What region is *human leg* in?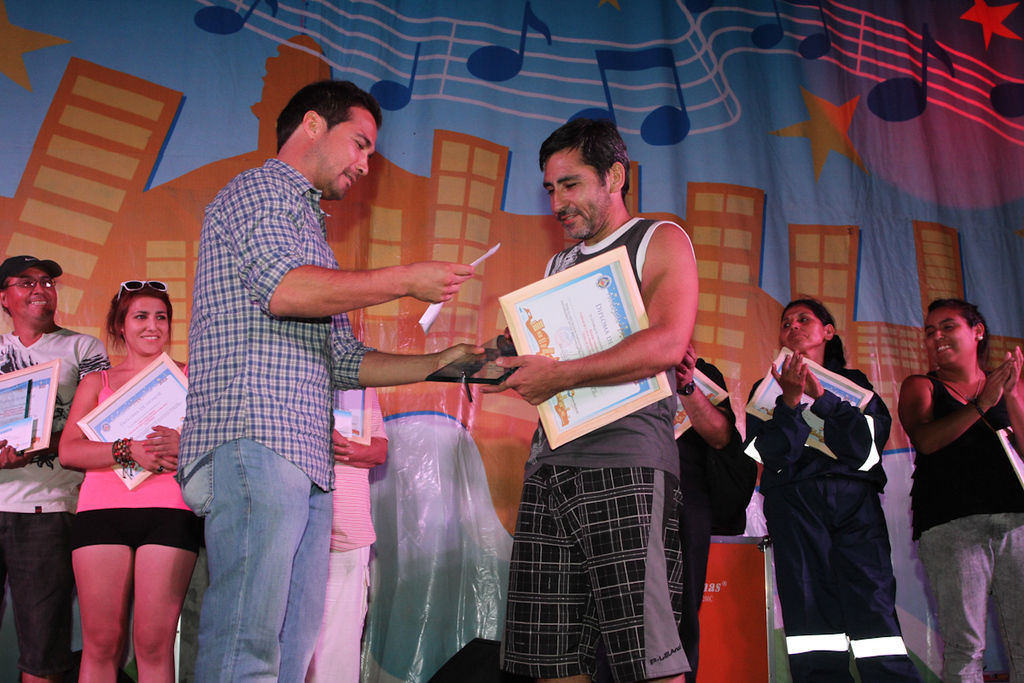
[x1=918, y1=517, x2=998, y2=682].
